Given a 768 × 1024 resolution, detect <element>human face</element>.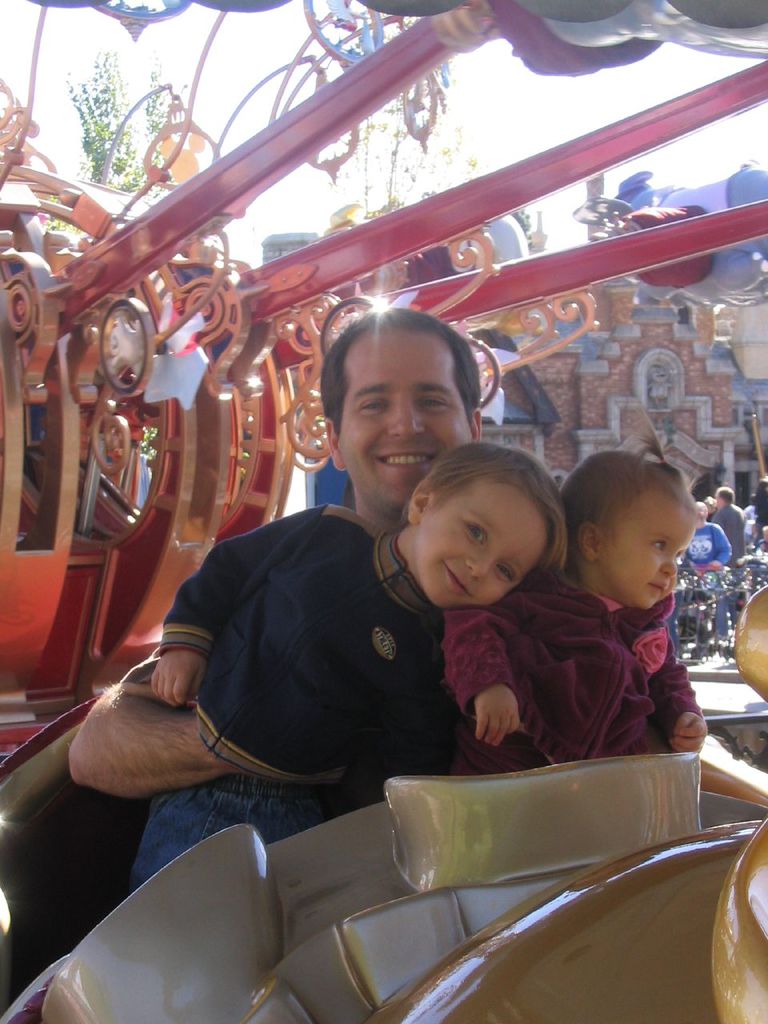
[left=602, top=501, right=697, bottom=610].
